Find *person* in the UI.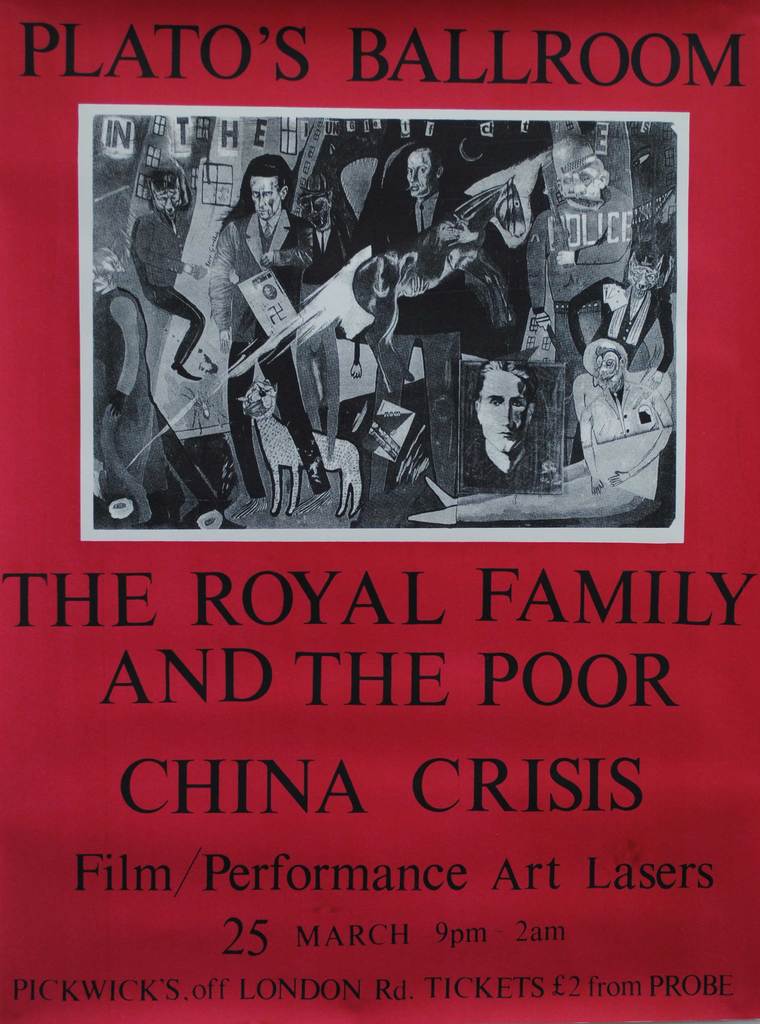
UI element at pyautogui.locateOnScreen(94, 245, 153, 524).
